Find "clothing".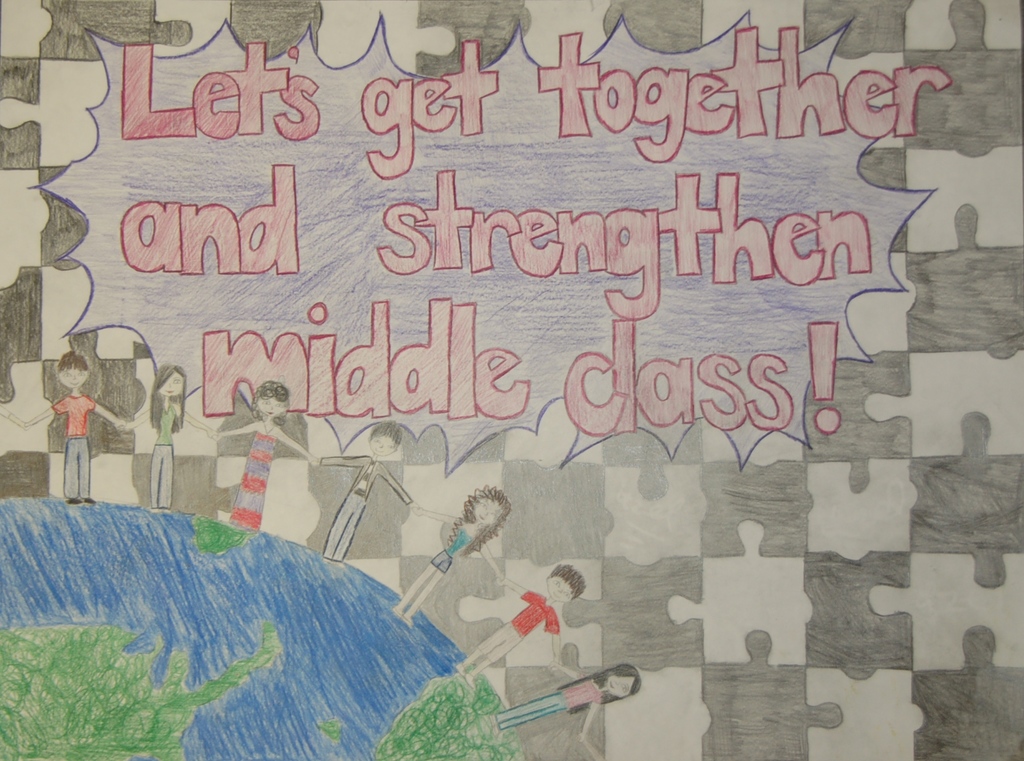
x1=228, y1=430, x2=278, y2=533.
